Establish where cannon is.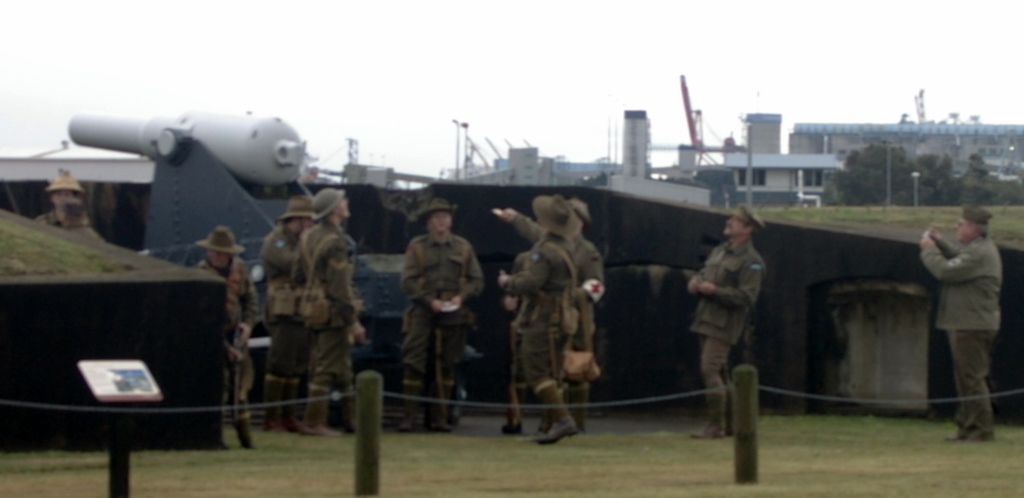
Established at BBox(66, 104, 310, 277).
